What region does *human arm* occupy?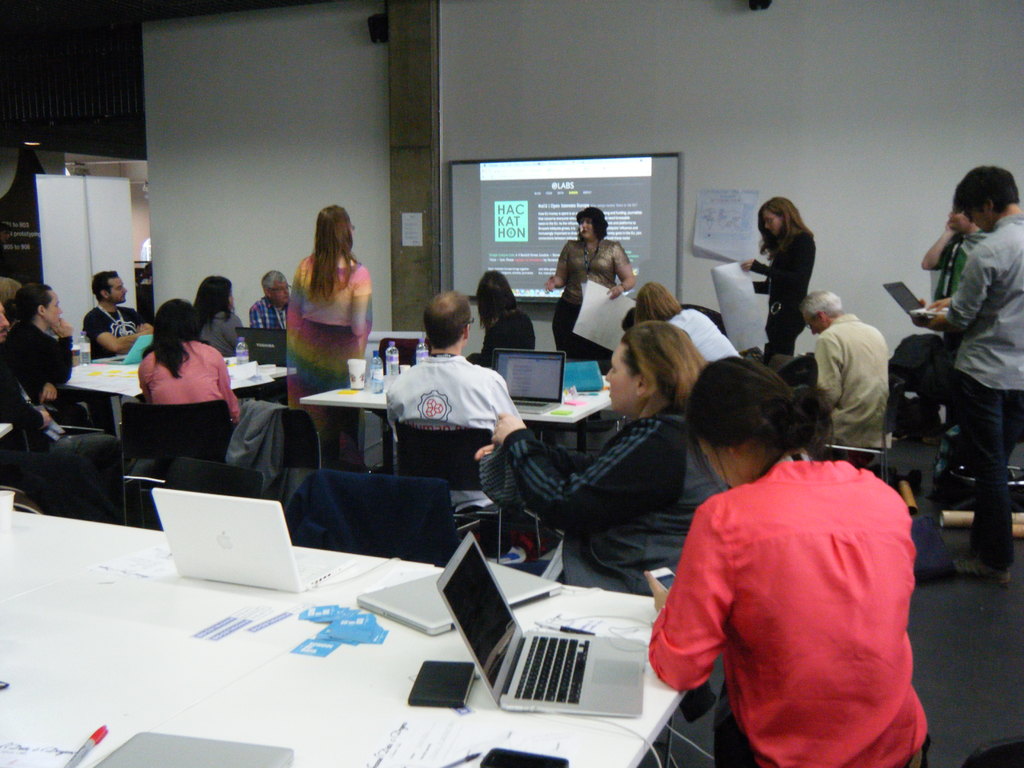
[x1=541, y1=233, x2=574, y2=290].
